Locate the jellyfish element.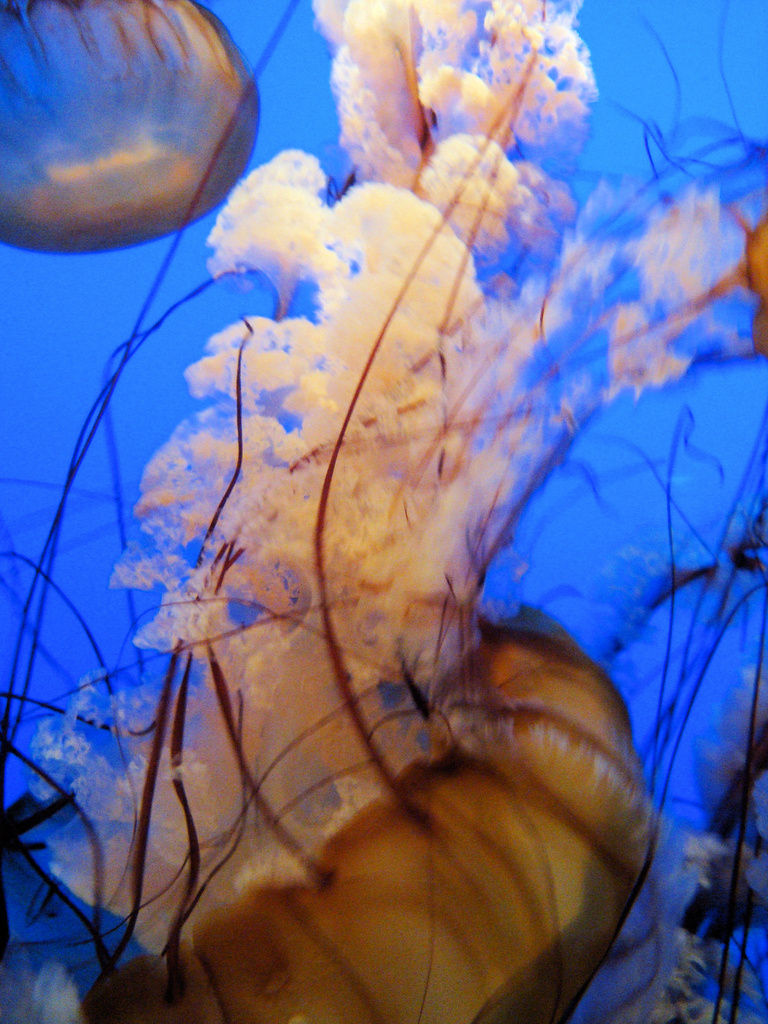
Element bbox: bbox=[0, 0, 260, 252].
